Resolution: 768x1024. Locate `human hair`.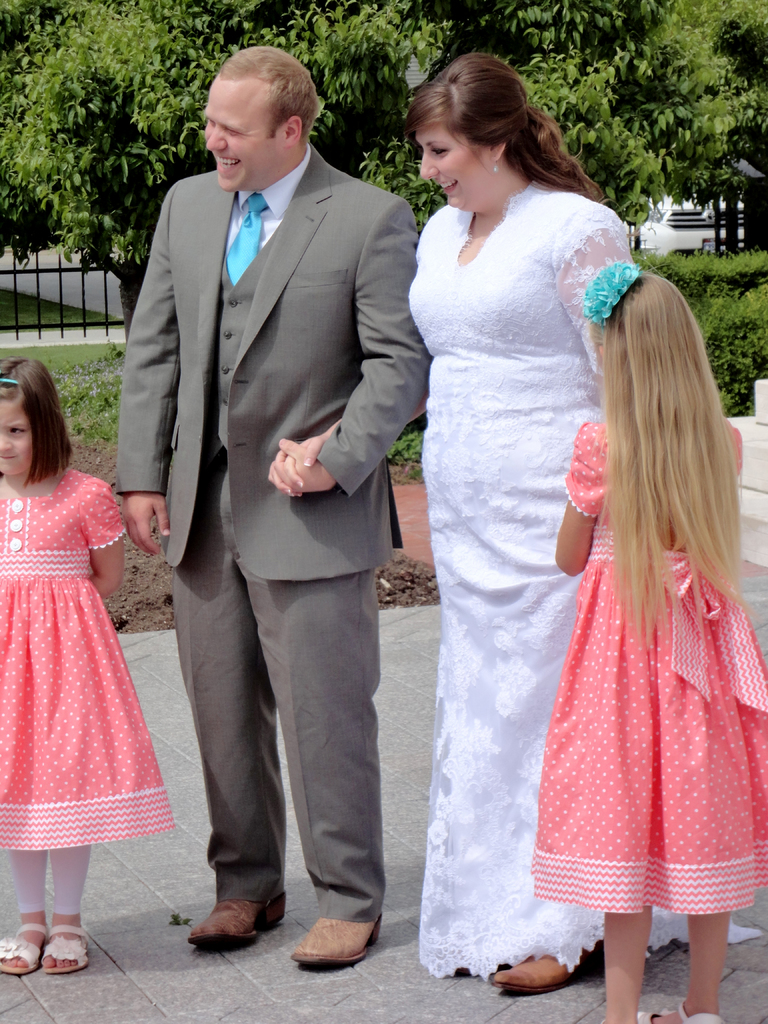
(x1=585, y1=273, x2=749, y2=646).
